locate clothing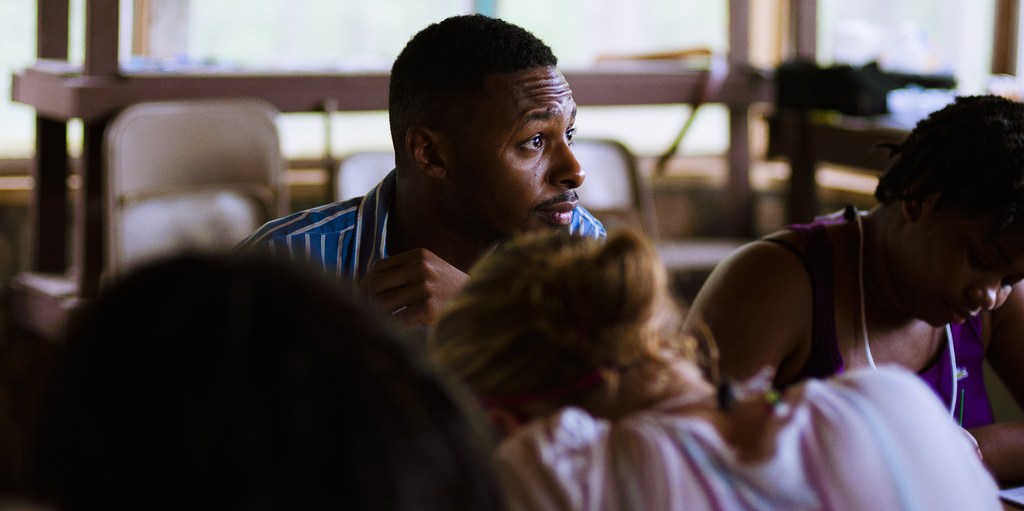
box(456, 369, 921, 510)
